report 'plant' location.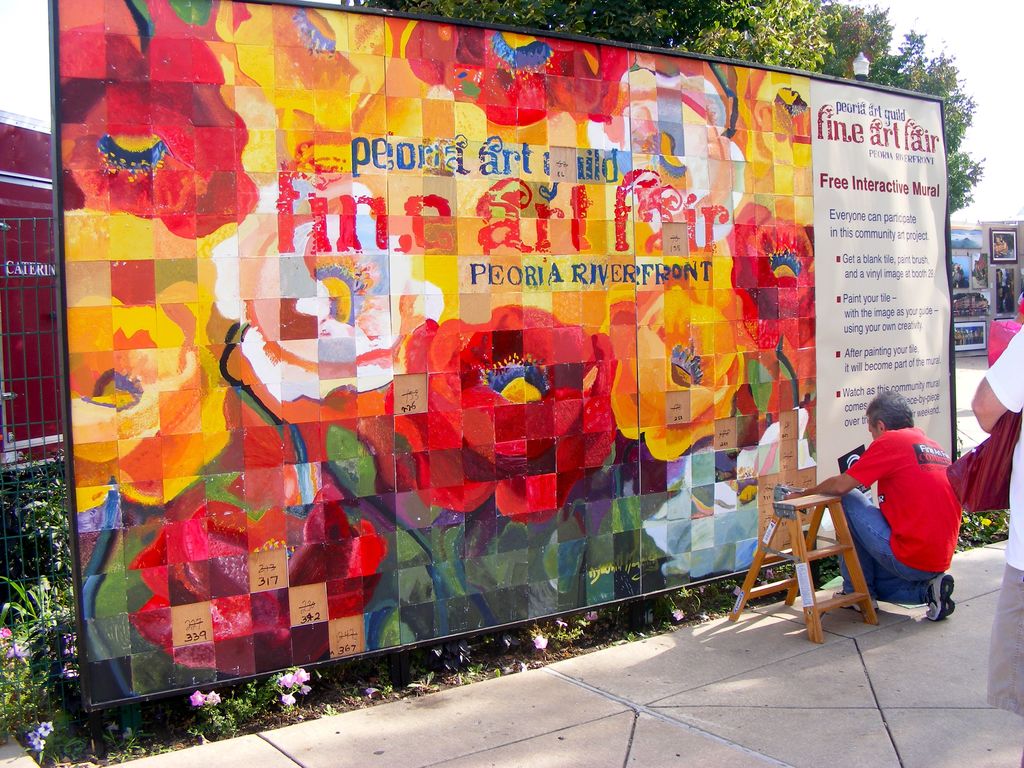
Report: select_region(49, 710, 114, 761).
